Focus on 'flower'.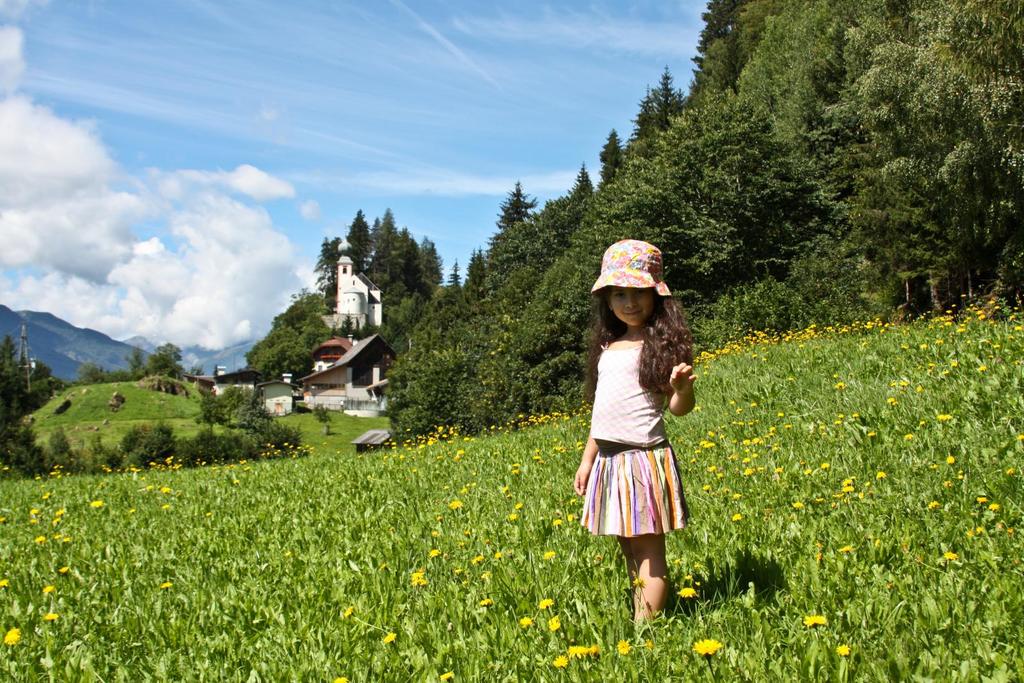
Focused at <region>986, 500, 998, 511</region>.
